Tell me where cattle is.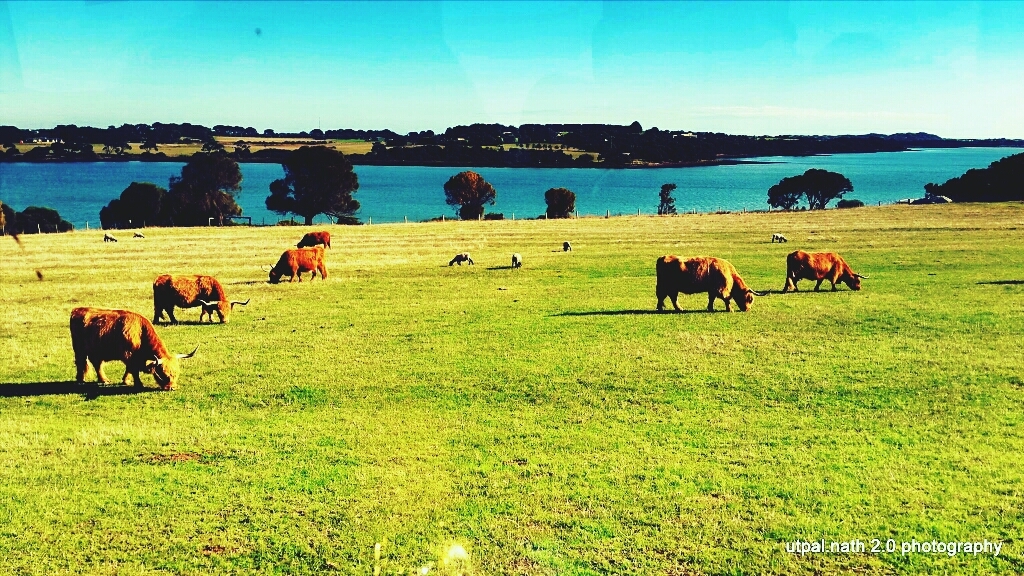
cattle is at <region>652, 239, 763, 314</region>.
